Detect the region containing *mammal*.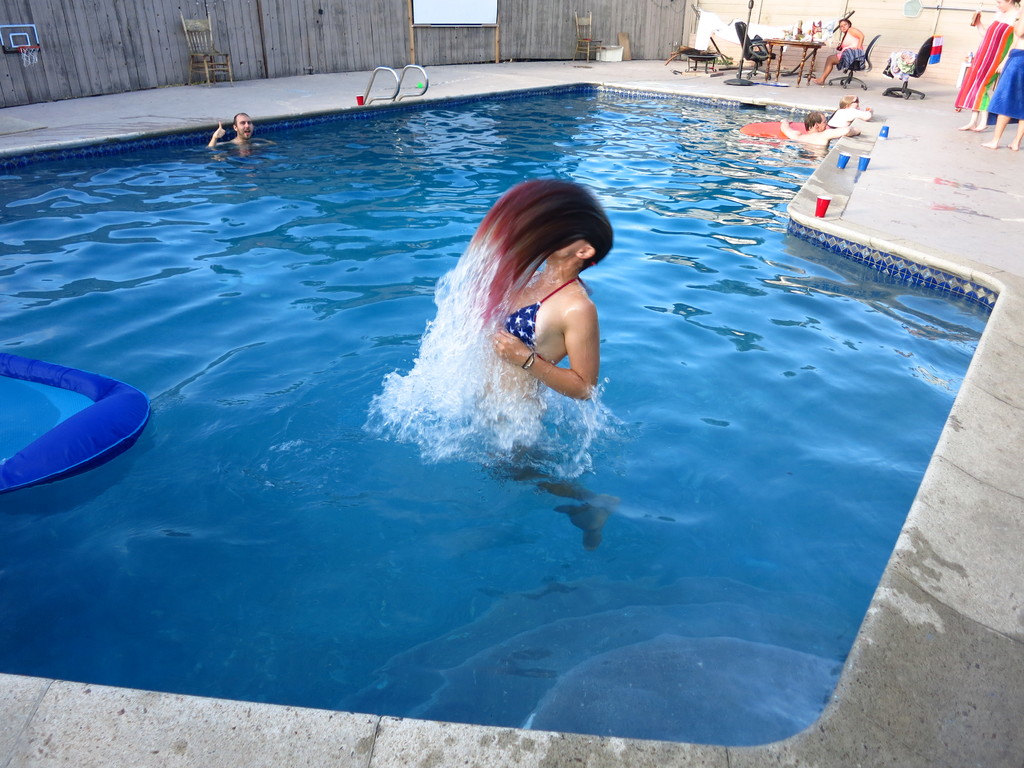
crop(805, 15, 860, 85).
